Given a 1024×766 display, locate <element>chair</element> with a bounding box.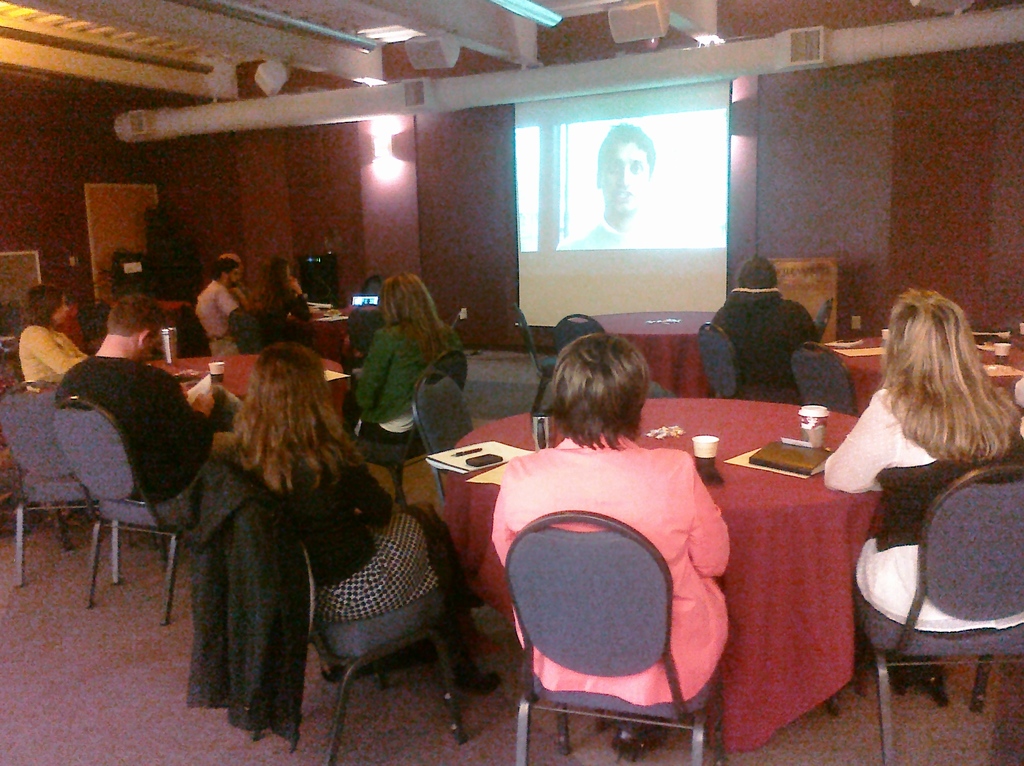
Located: l=0, t=298, r=26, b=358.
